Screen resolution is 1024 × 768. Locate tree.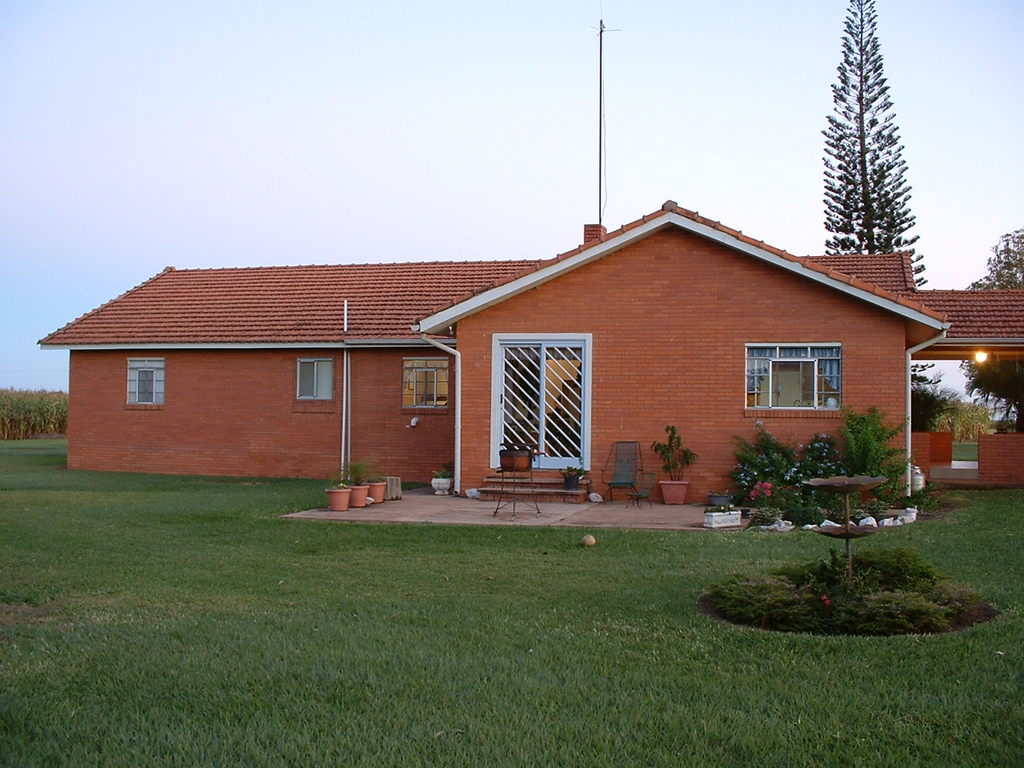
<box>813,18,936,300</box>.
